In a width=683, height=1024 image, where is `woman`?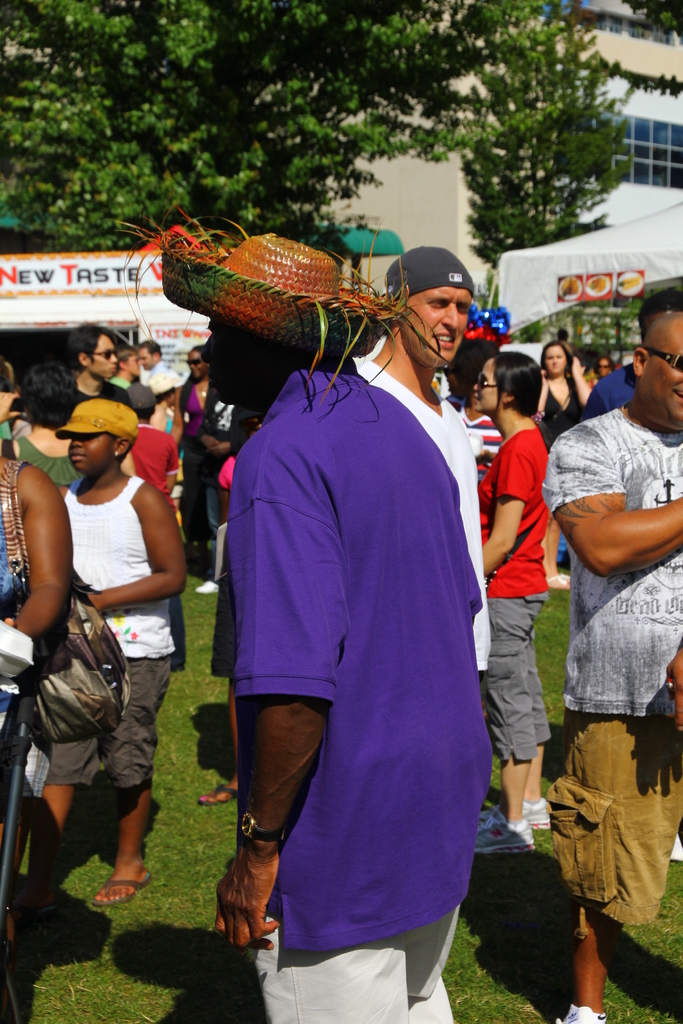
440 337 502 485.
